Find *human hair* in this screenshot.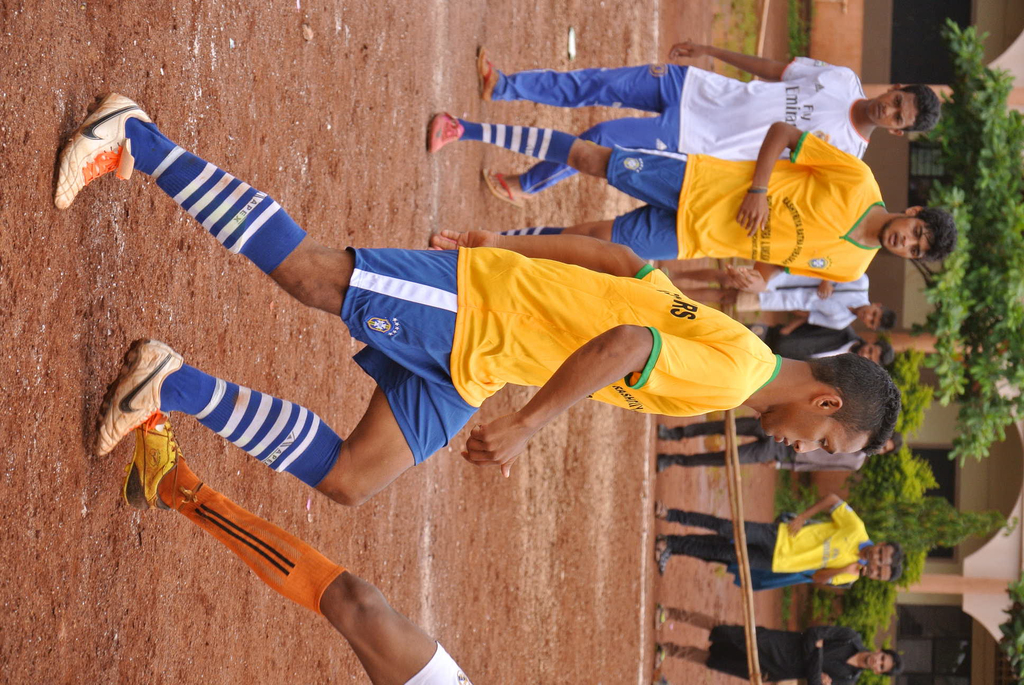
The bounding box for *human hair* is x1=877 y1=304 x2=895 y2=331.
